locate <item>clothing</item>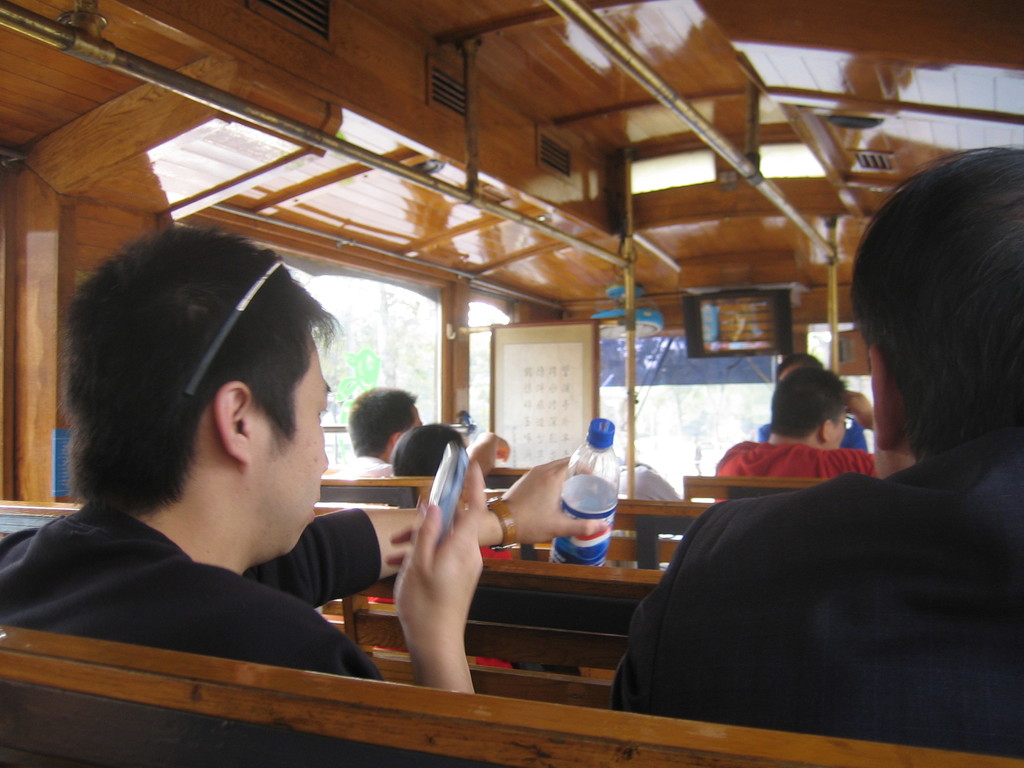
crop(603, 420, 1010, 759)
